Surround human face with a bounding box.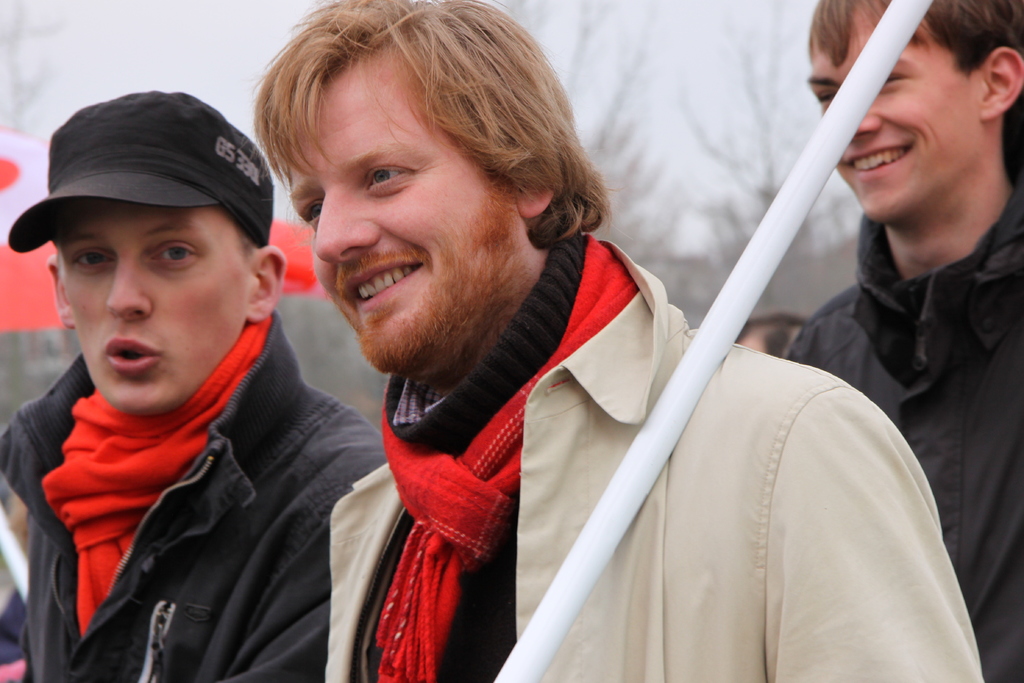
bbox=(59, 197, 256, 416).
